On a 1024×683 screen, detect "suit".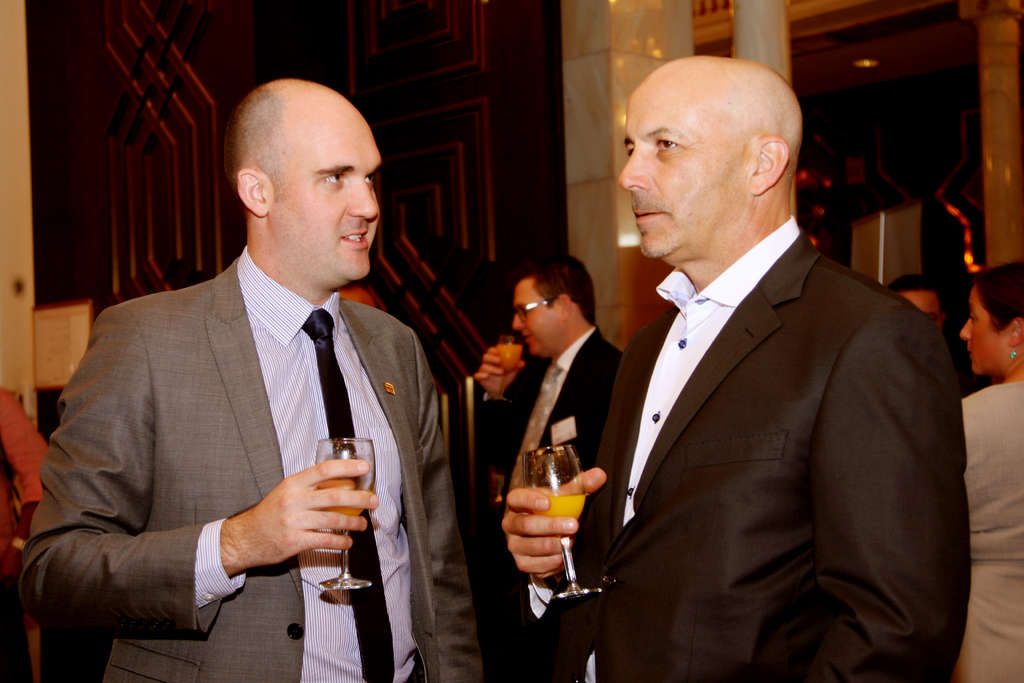
[21,239,489,682].
